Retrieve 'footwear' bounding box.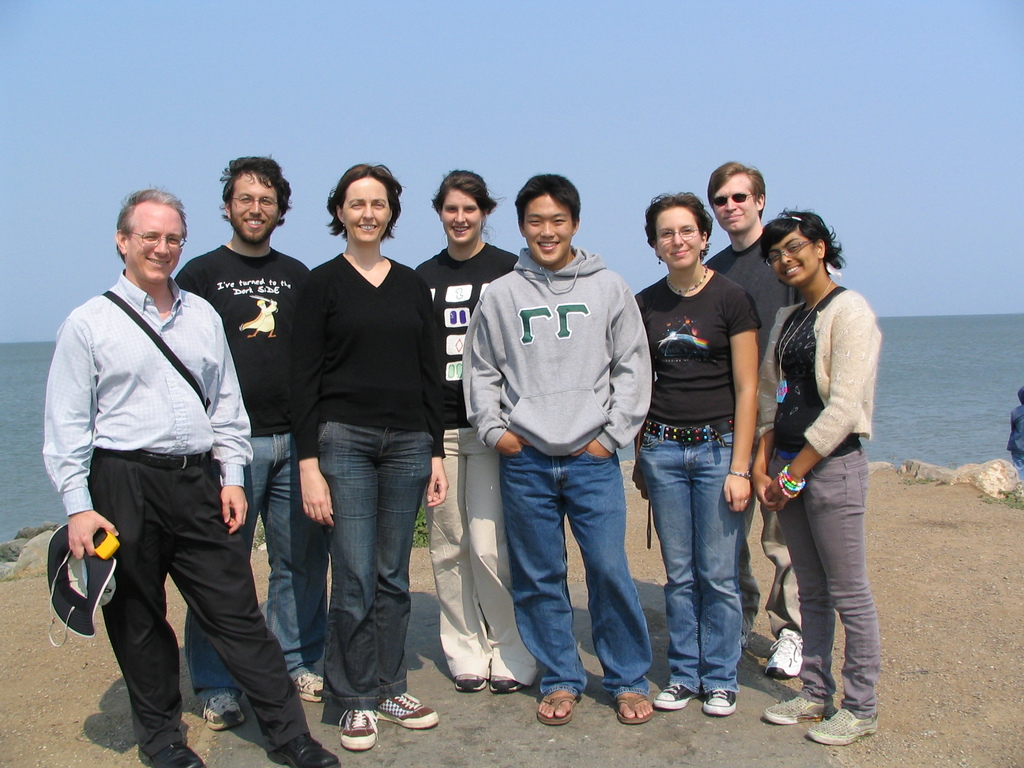
Bounding box: box(337, 707, 380, 751).
